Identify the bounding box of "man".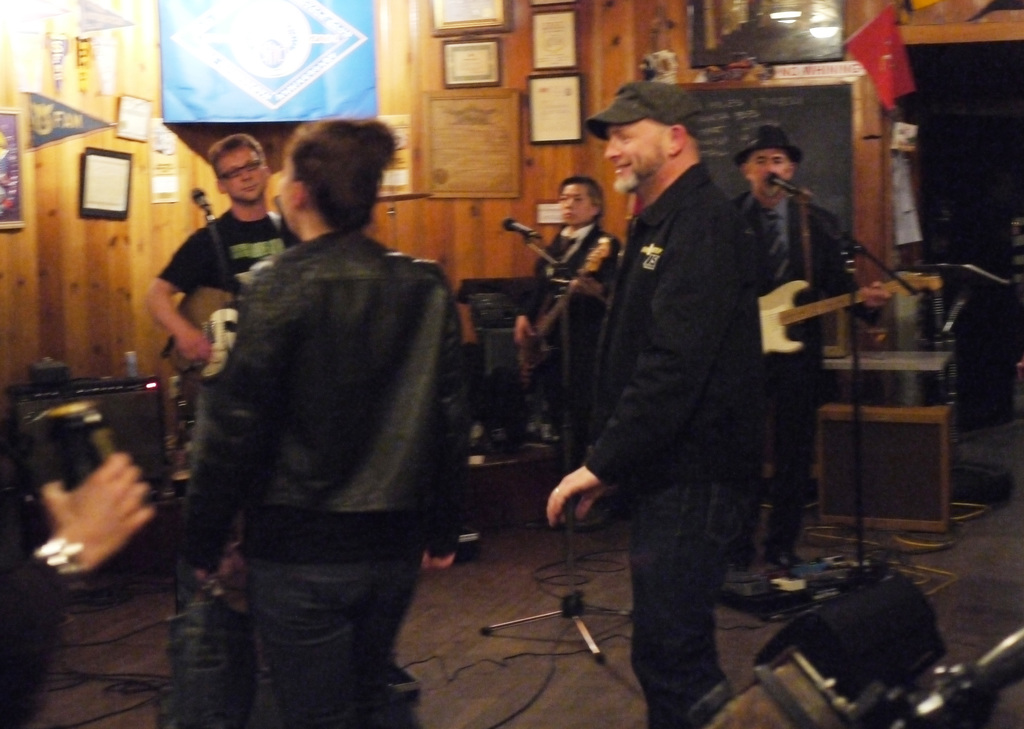
bbox(518, 171, 621, 532).
